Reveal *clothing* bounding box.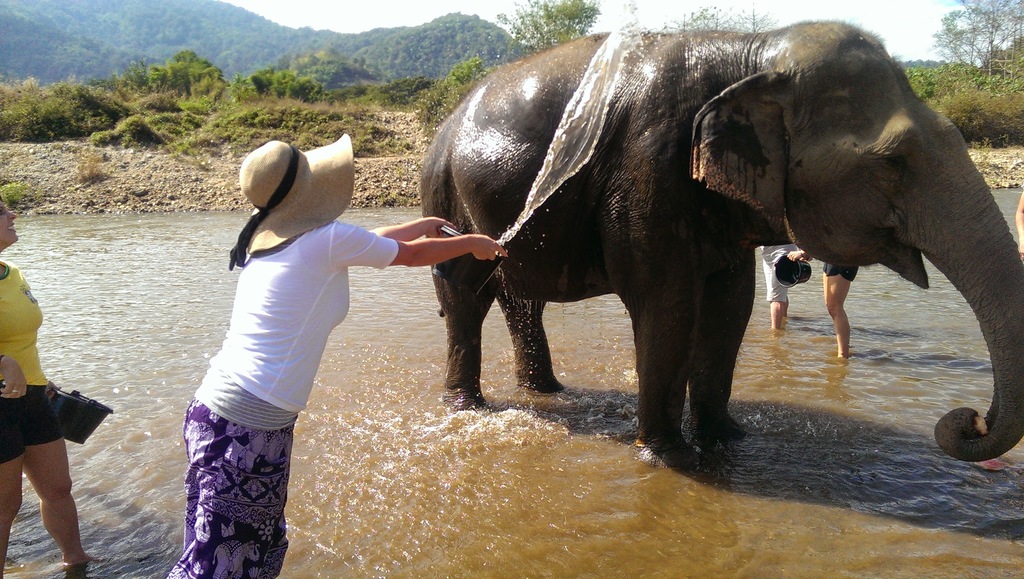
Revealed: box(156, 216, 403, 578).
